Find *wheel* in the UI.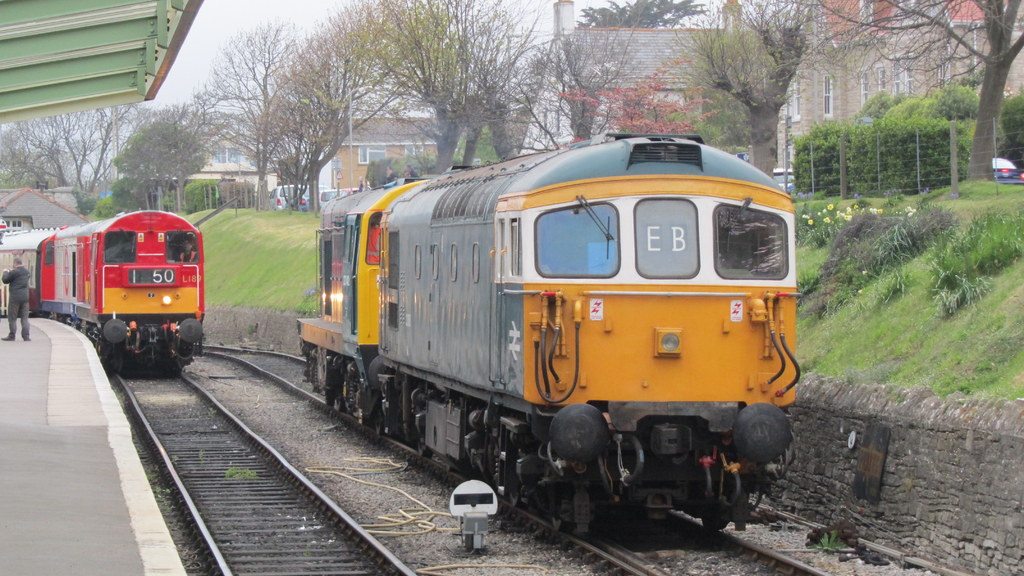
UI element at bbox=(701, 509, 730, 534).
